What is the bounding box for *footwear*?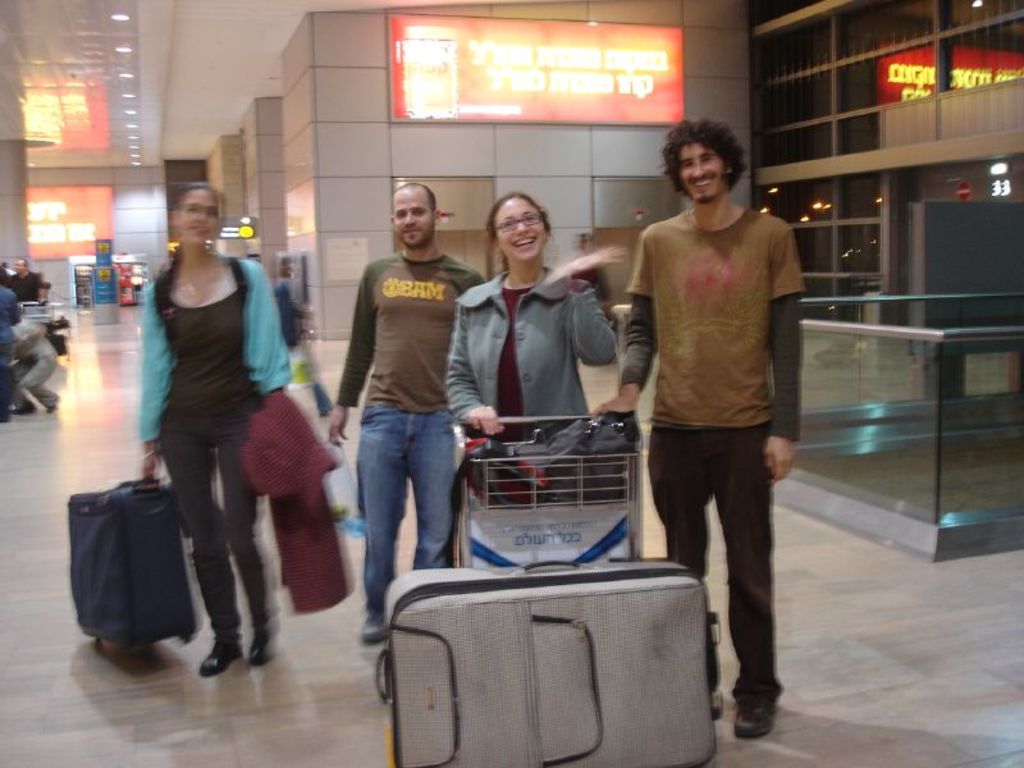
Rect(360, 611, 387, 643).
